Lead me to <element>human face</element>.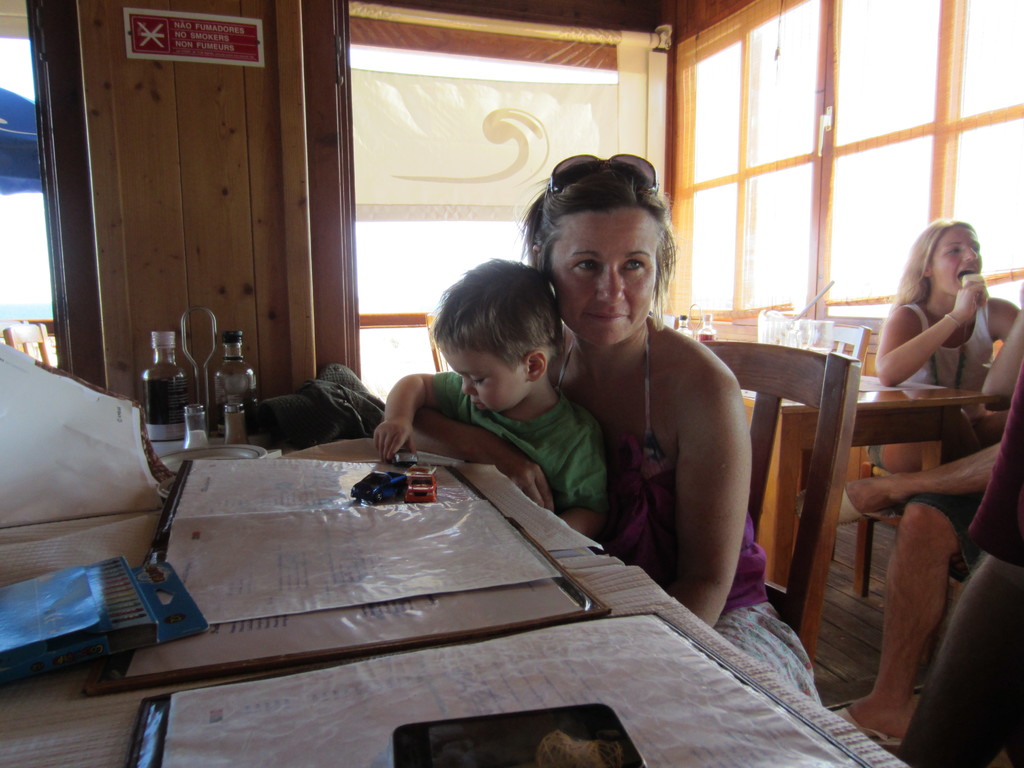
Lead to (left=449, top=346, right=524, bottom=412).
